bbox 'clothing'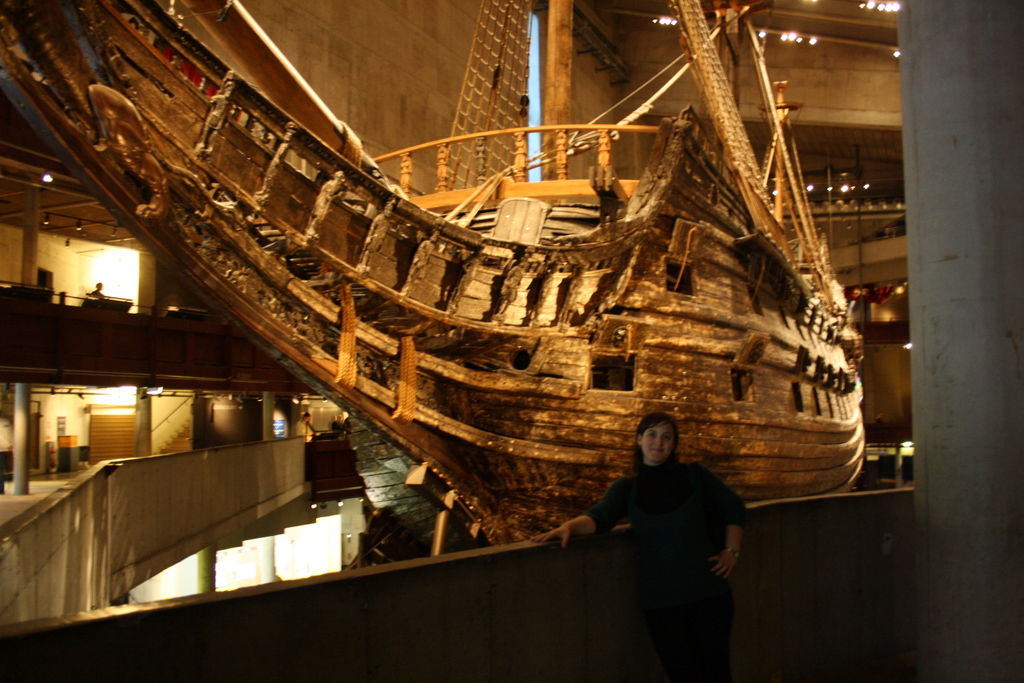
region(590, 458, 748, 680)
